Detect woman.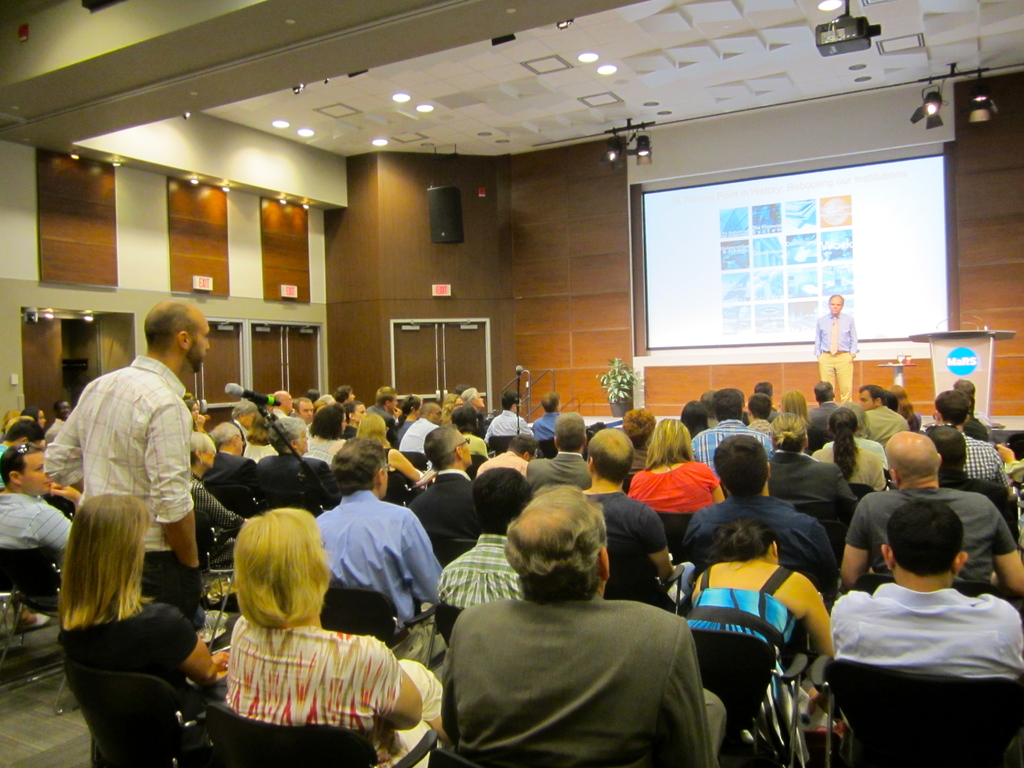
Detected at region(764, 408, 862, 538).
